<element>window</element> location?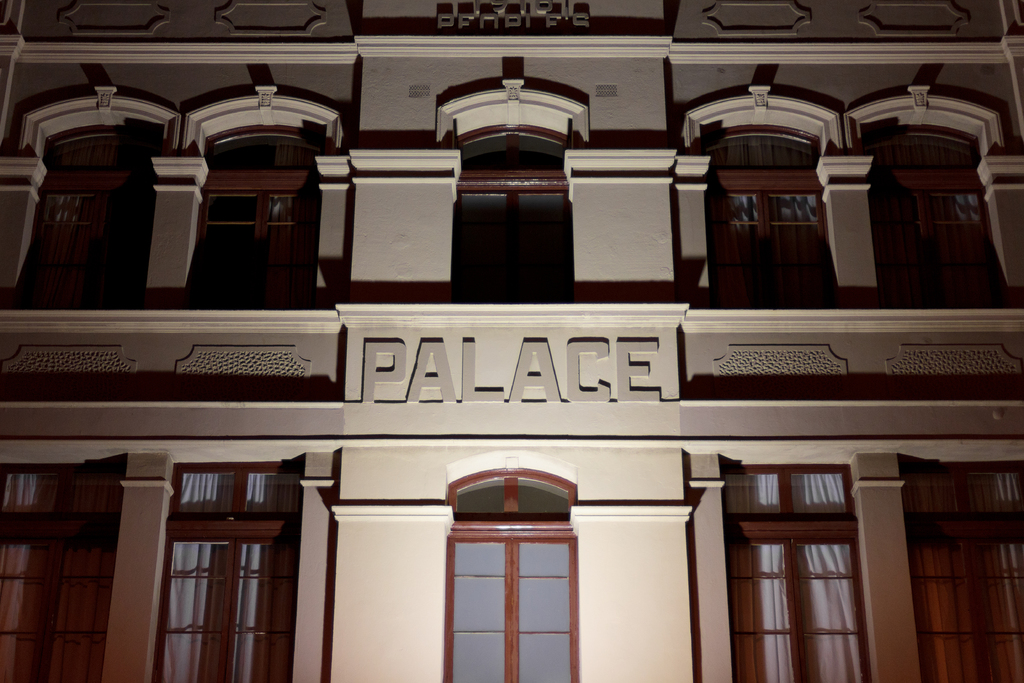
bbox=(154, 463, 296, 682)
